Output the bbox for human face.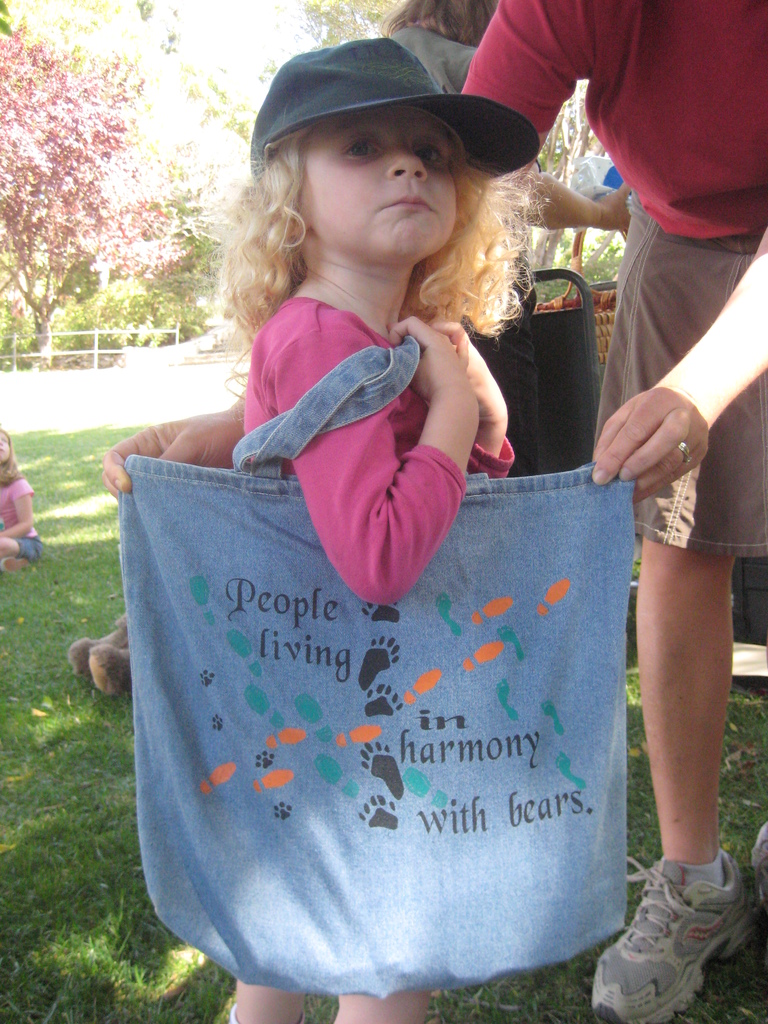
x1=0, y1=431, x2=10, y2=464.
